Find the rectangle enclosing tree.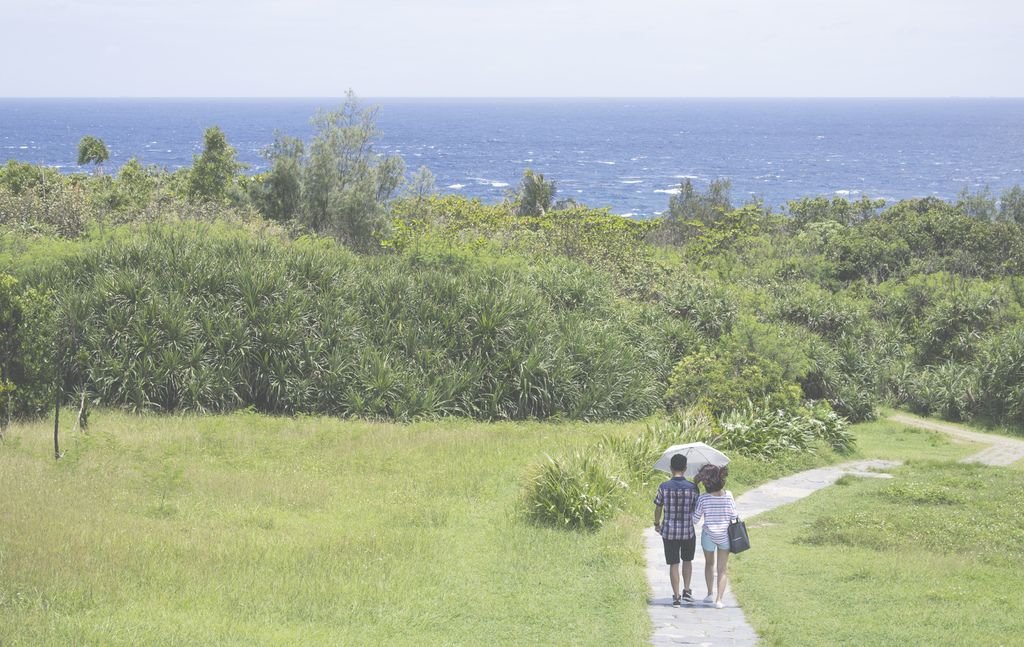
locate(704, 172, 733, 227).
